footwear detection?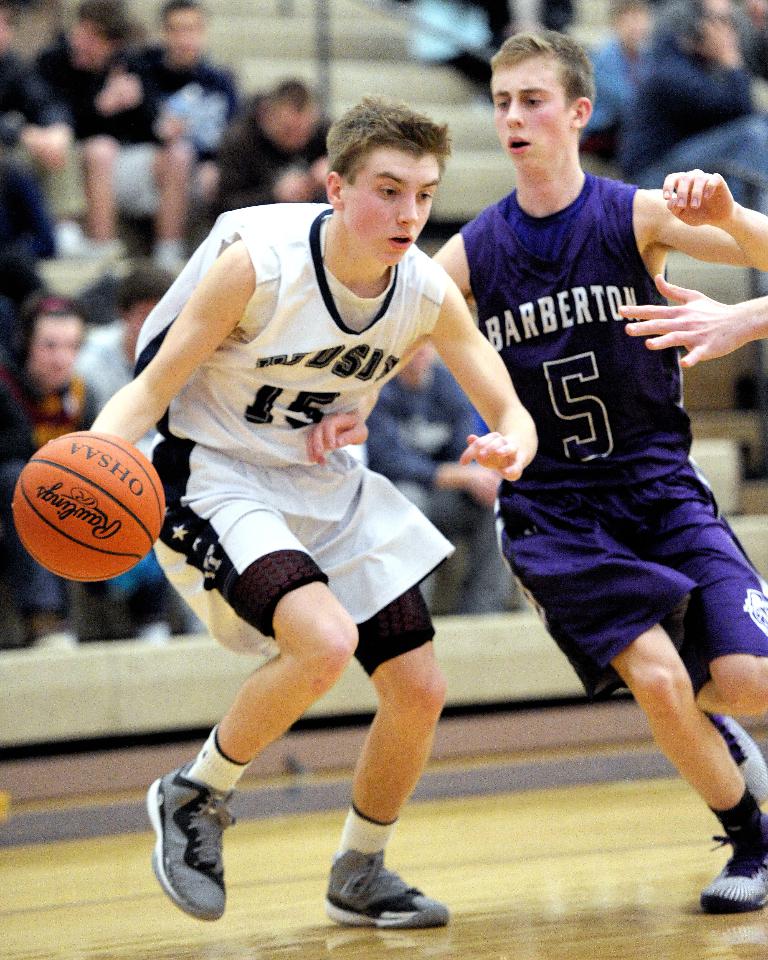
694,813,767,917
